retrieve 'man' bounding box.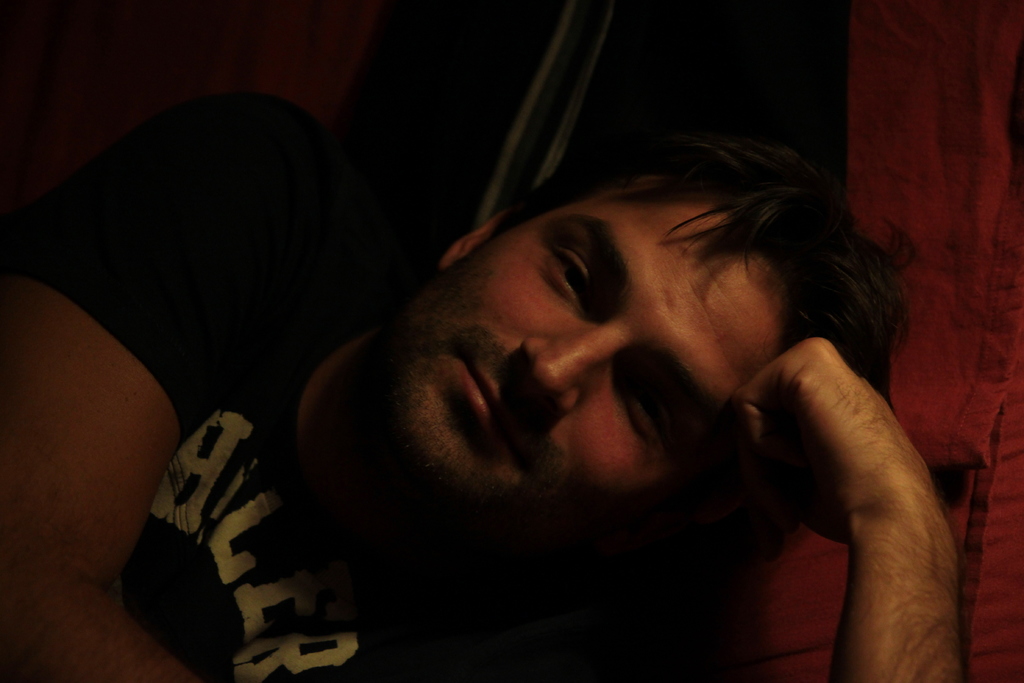
Bounding box: (0, 129, 958, 682).
